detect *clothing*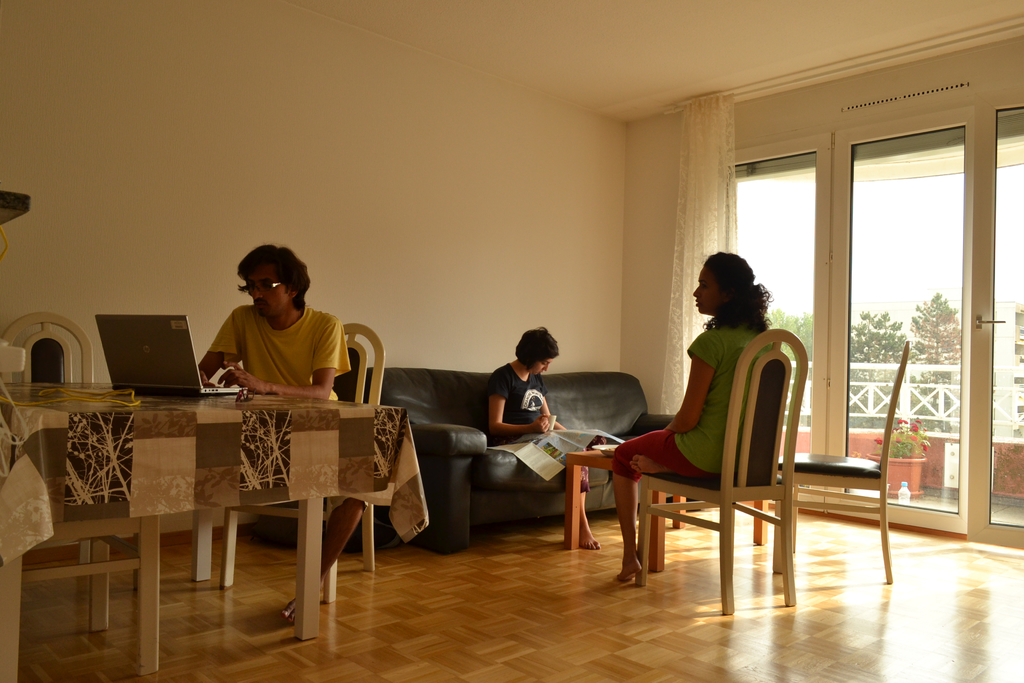
select_region(595, 431, 722, 482)
